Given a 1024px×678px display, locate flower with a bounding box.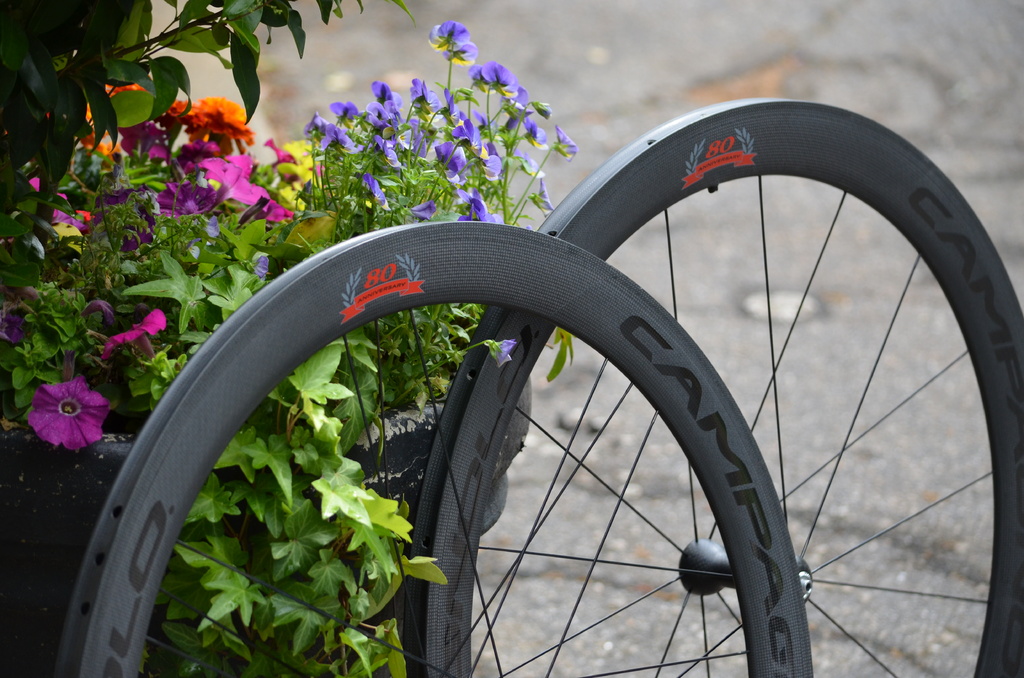
Located: [left=409, top=202, right=433, bottom=220].
